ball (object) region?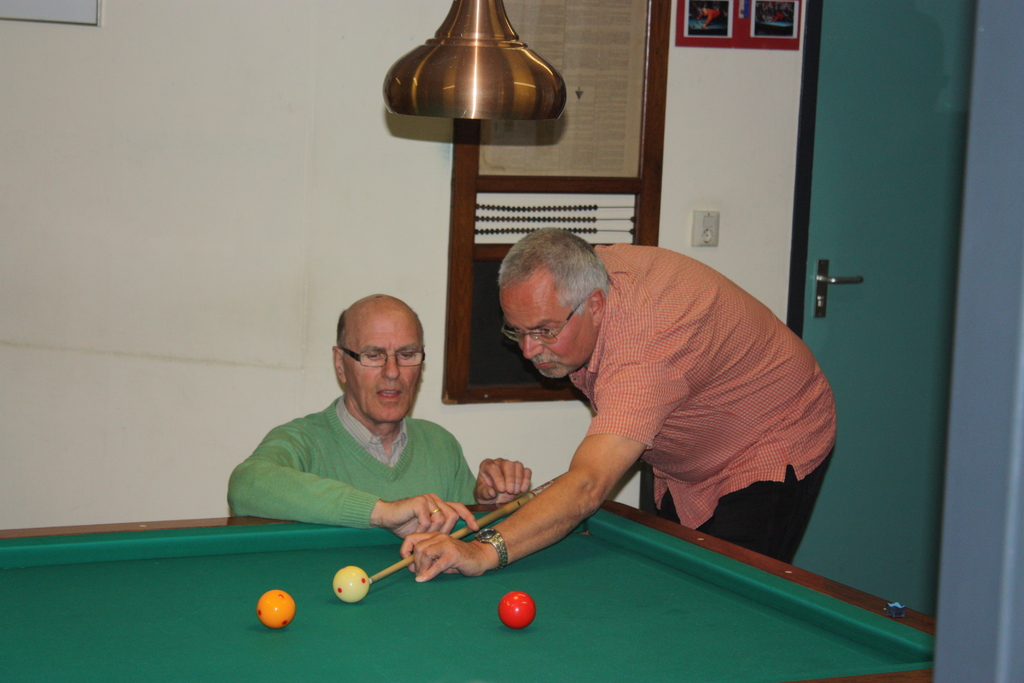
331 566 369 599
